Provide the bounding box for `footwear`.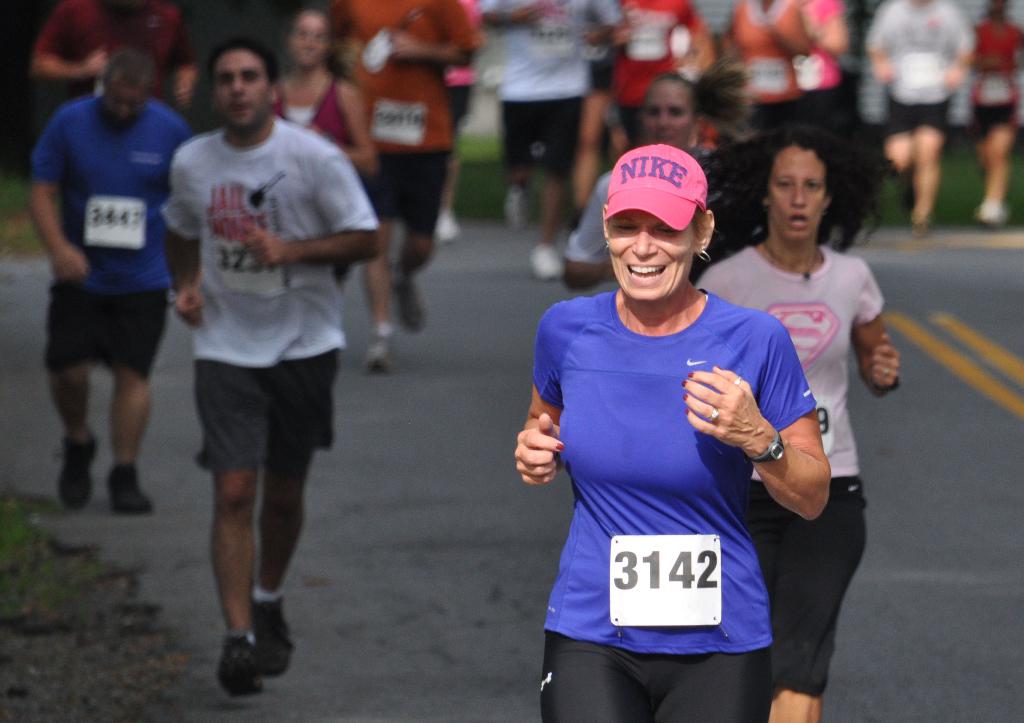
bbox=[979, 203, 1002, 223].
